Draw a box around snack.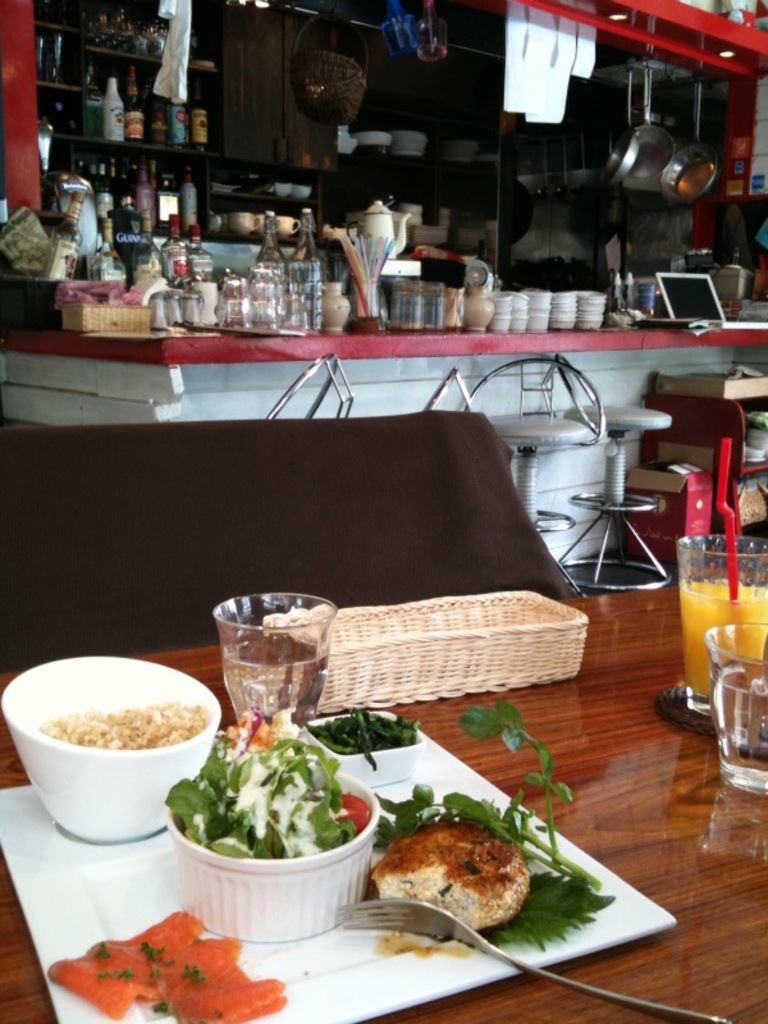
bbox(375, 836, 534, 936).
